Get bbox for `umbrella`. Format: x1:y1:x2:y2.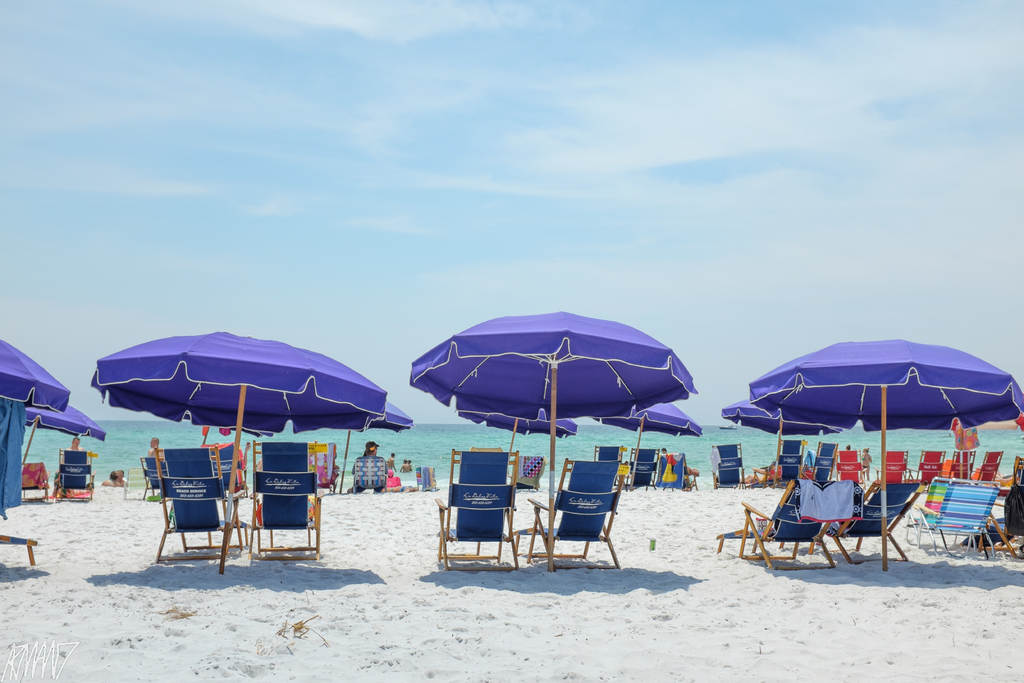
459:403:581:470.
